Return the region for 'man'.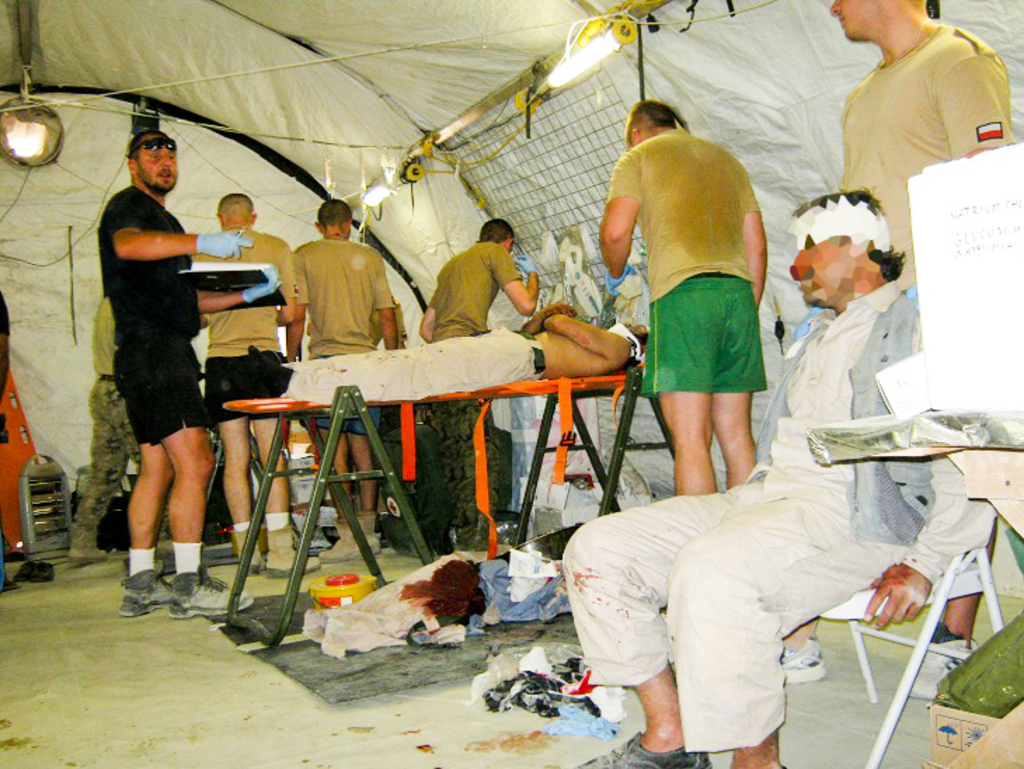
95:123:279:623.
